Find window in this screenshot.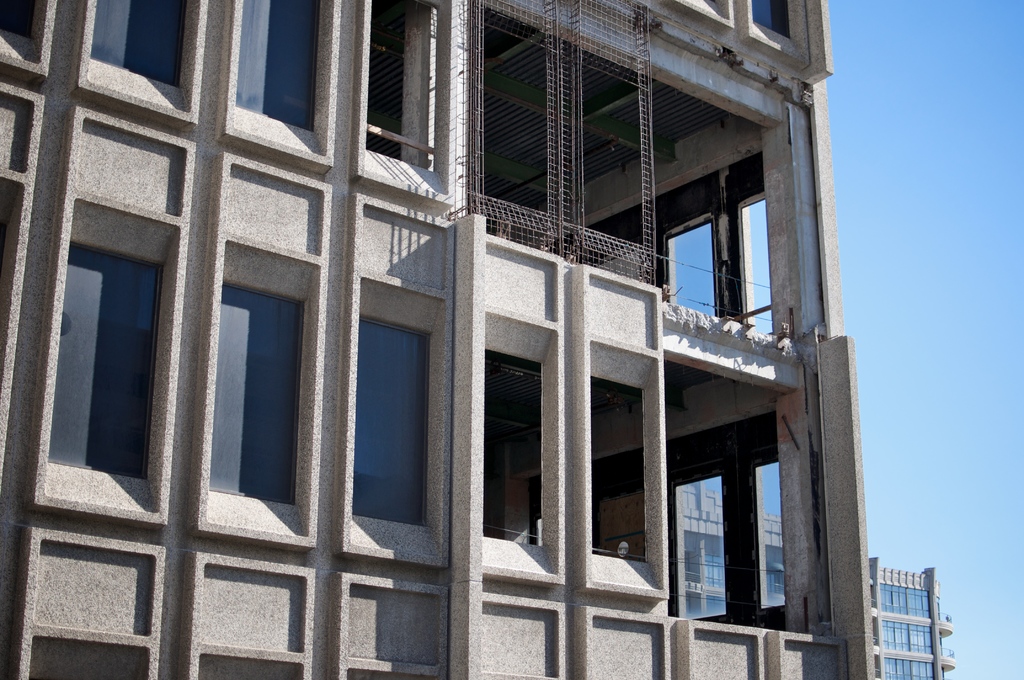
The bounding box for window is bbox=(745, 0, 790, 35).
